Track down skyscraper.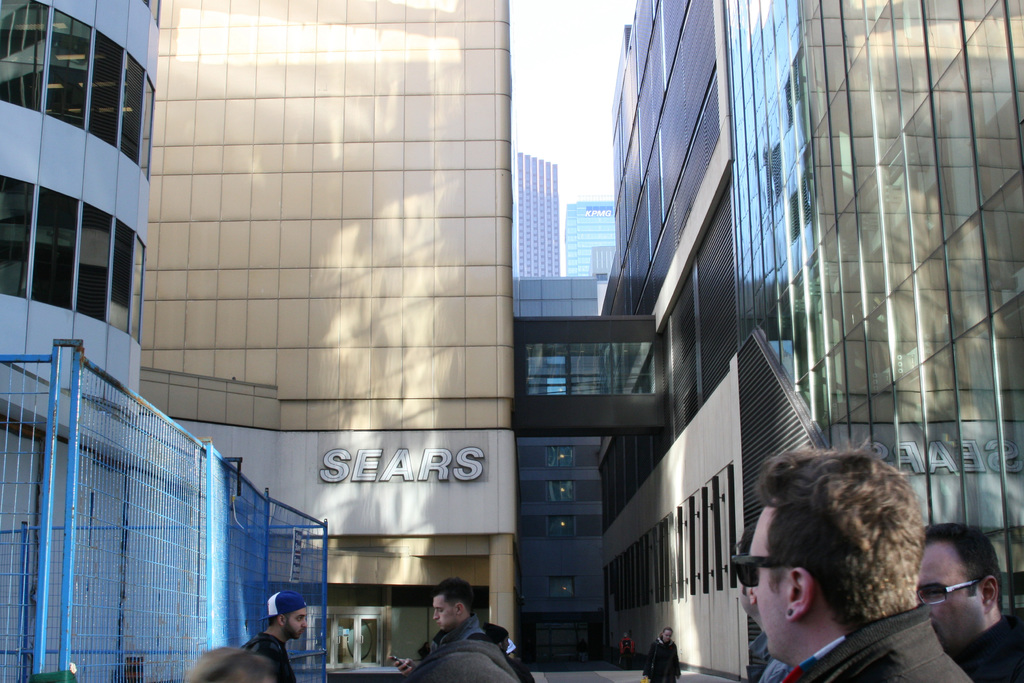
Tracked to box(552, 195, 623, 281).
